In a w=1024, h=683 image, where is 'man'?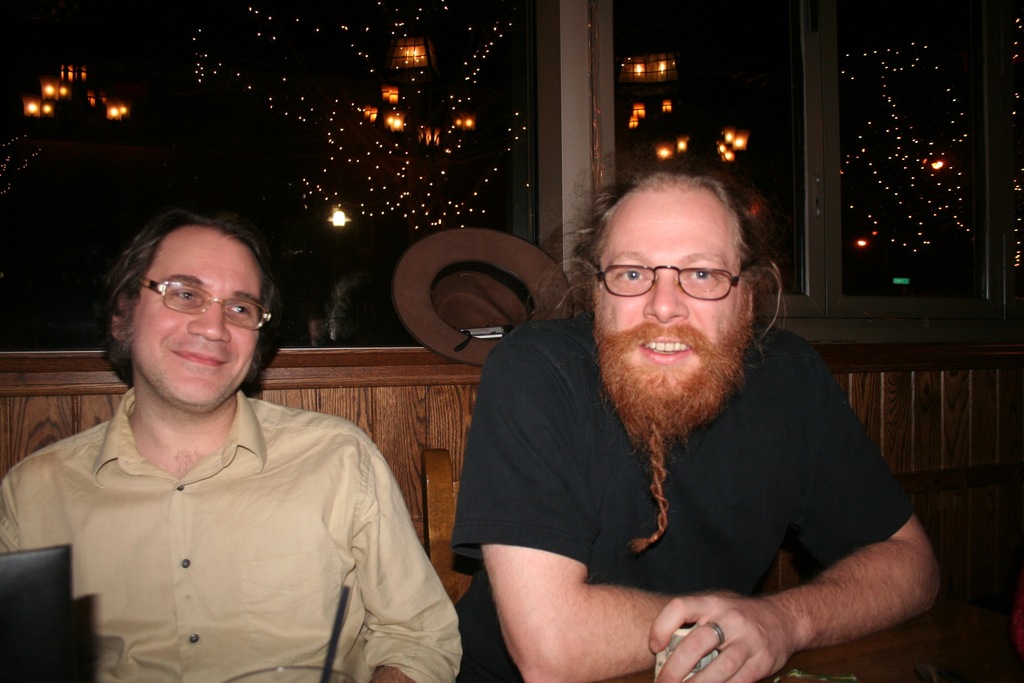
box(405, 149, 961, 677).
